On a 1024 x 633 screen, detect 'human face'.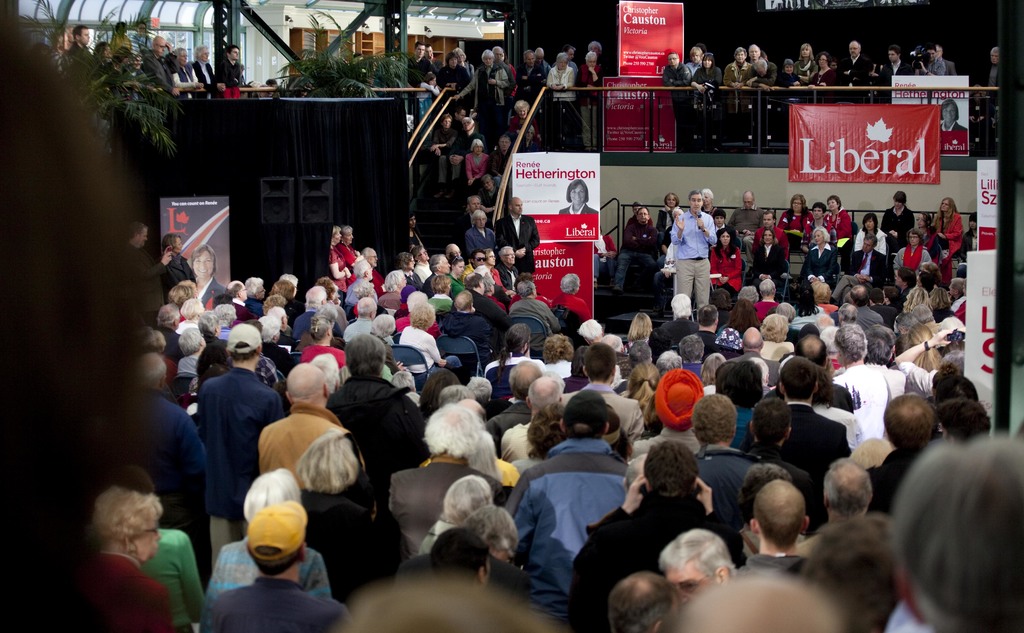
select_region(369, 246, 379, 267).
